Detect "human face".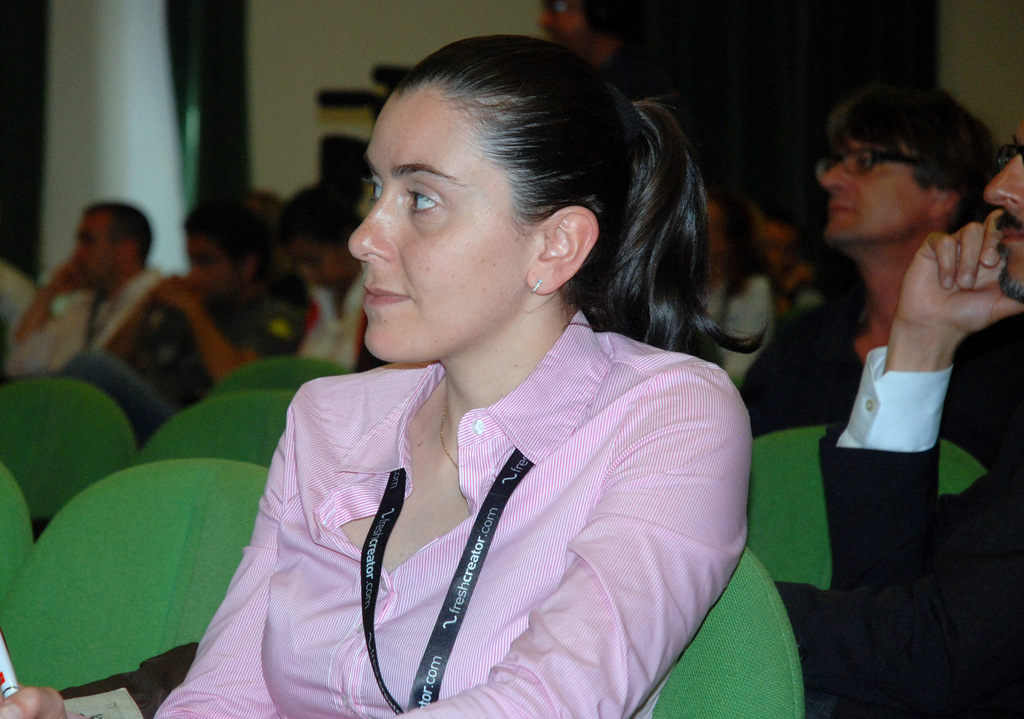
Detected at [988, 117, 1023, 303].
